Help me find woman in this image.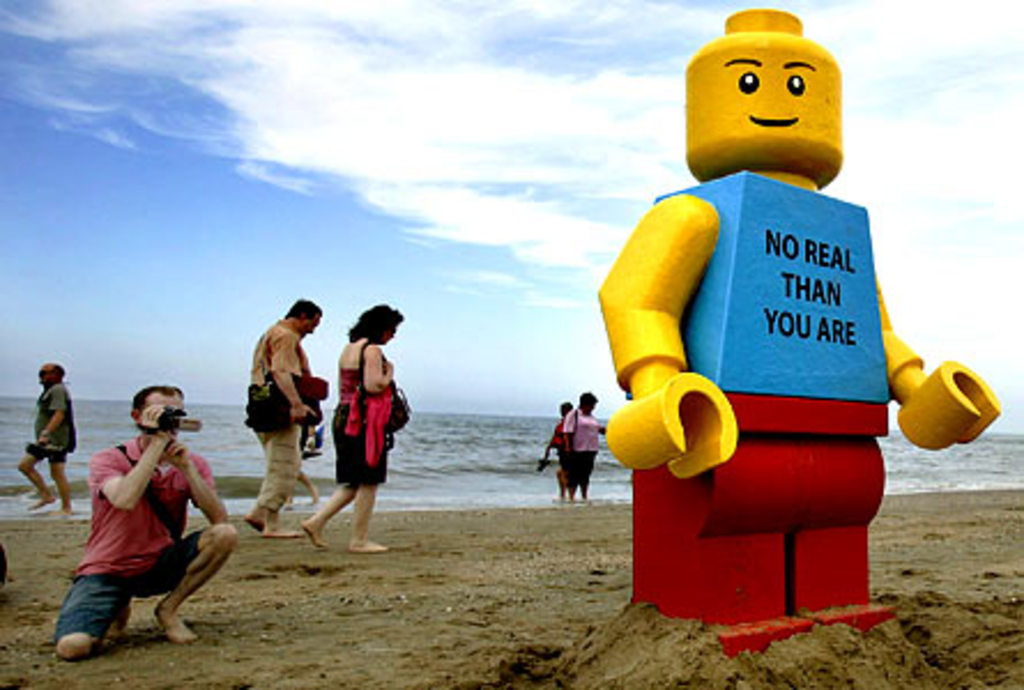
Found it: [left=564, top=393, right=617, bottom=501].
